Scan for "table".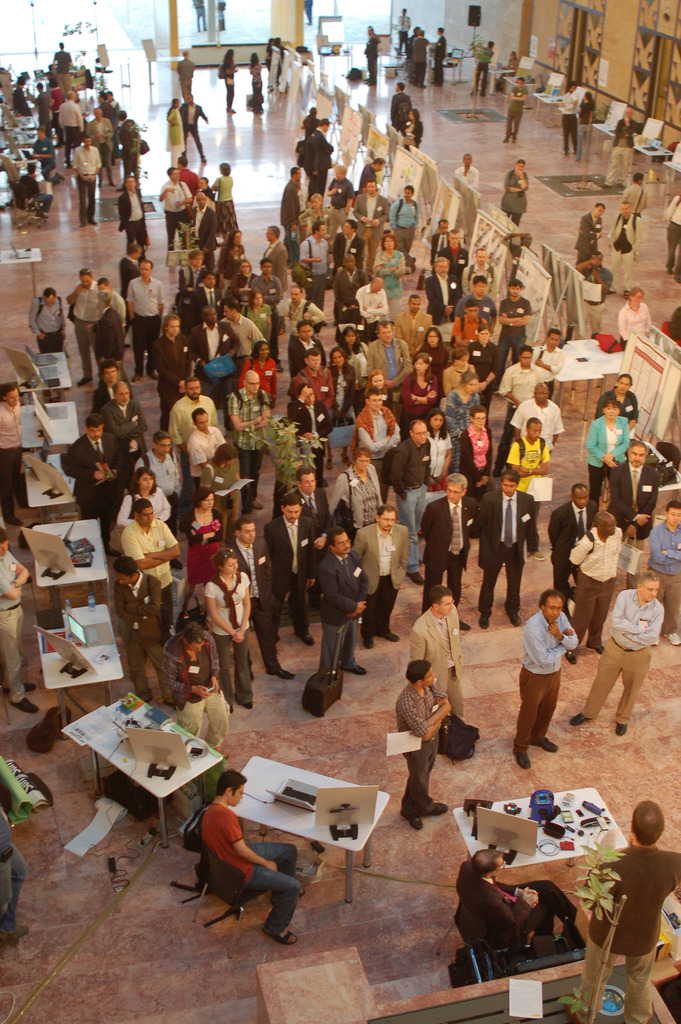
Scan result: 31,609,122,701.
